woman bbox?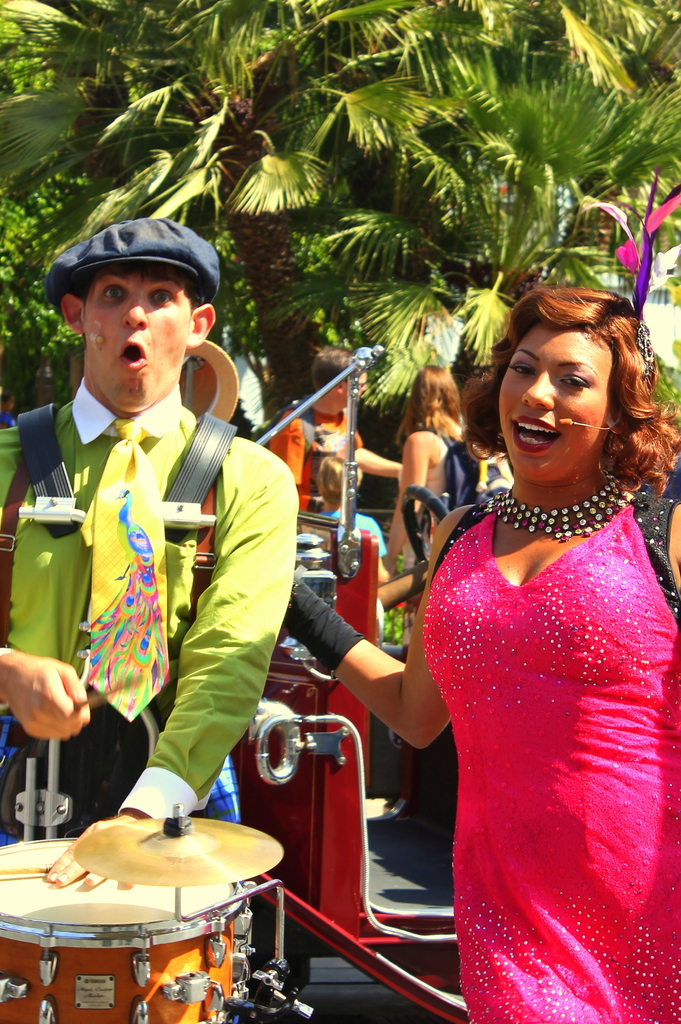
left=284, top=288, right=680, bottom=1023
